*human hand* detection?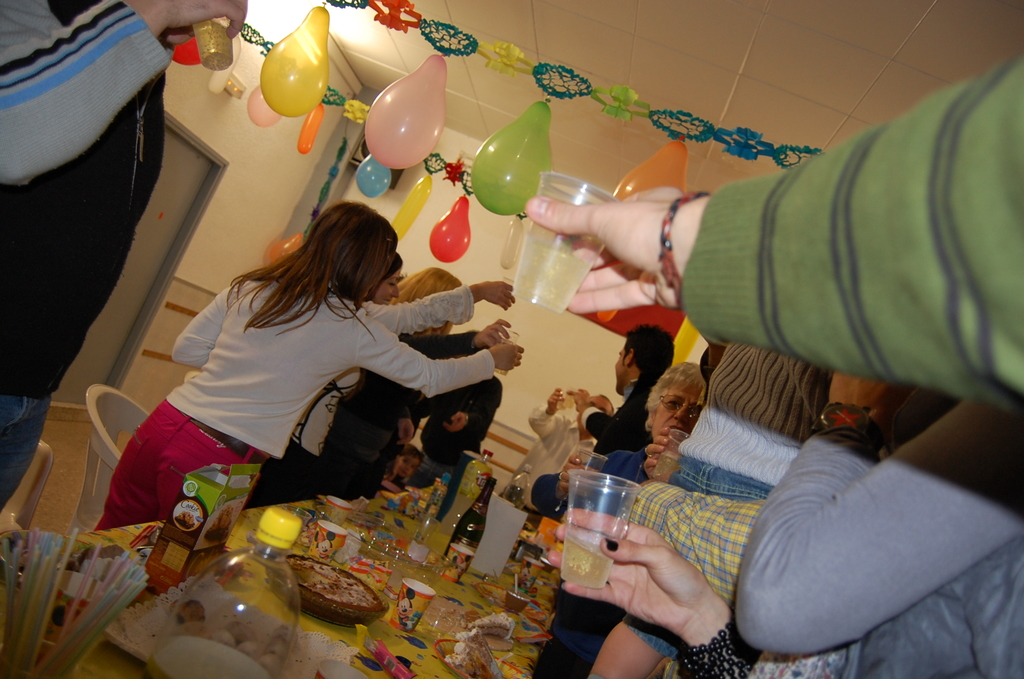
[left=545, top=506, right=709, bottom=628]
